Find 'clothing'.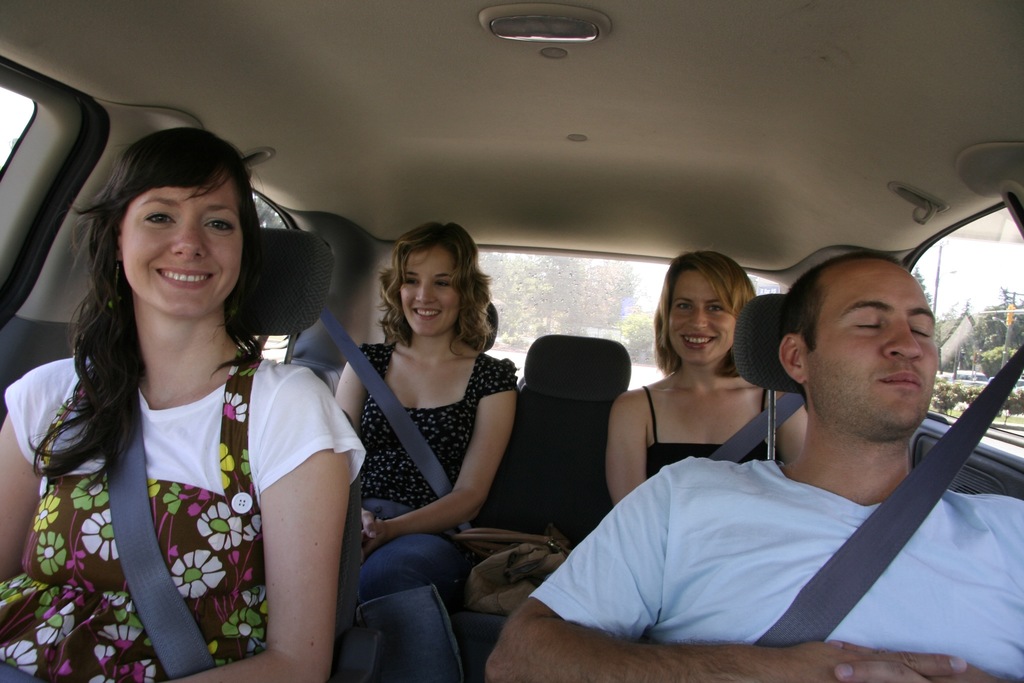
352, 334, 520, 600.
